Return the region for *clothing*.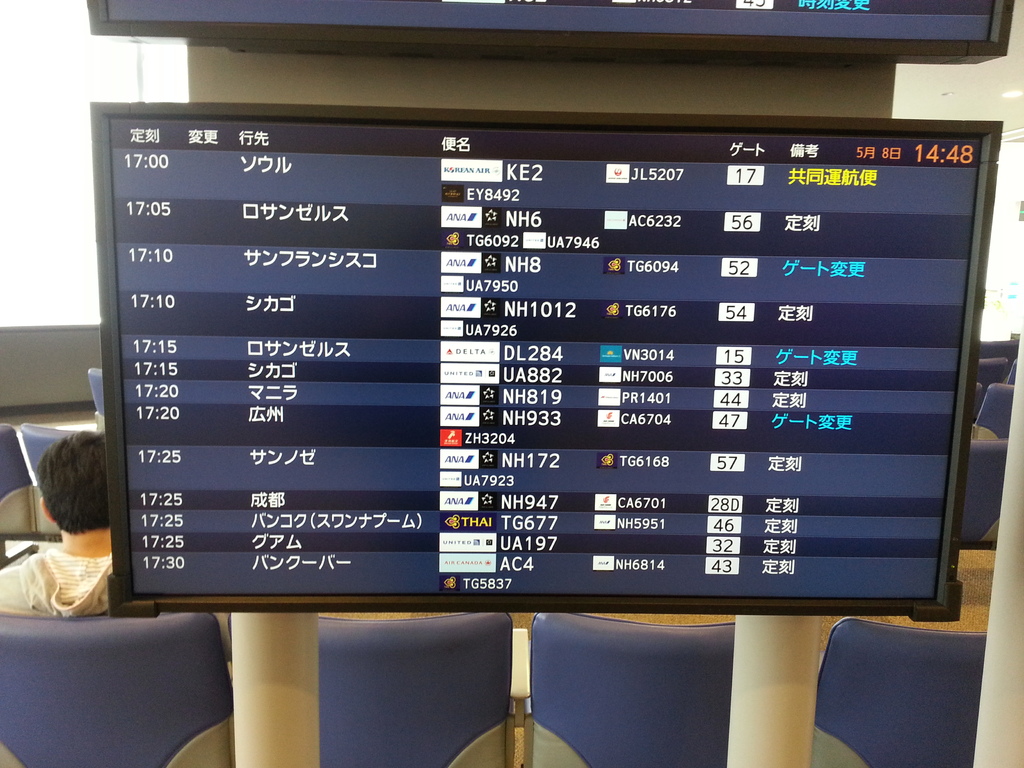
x1=1, y1=547, x2=120, y2=628.
